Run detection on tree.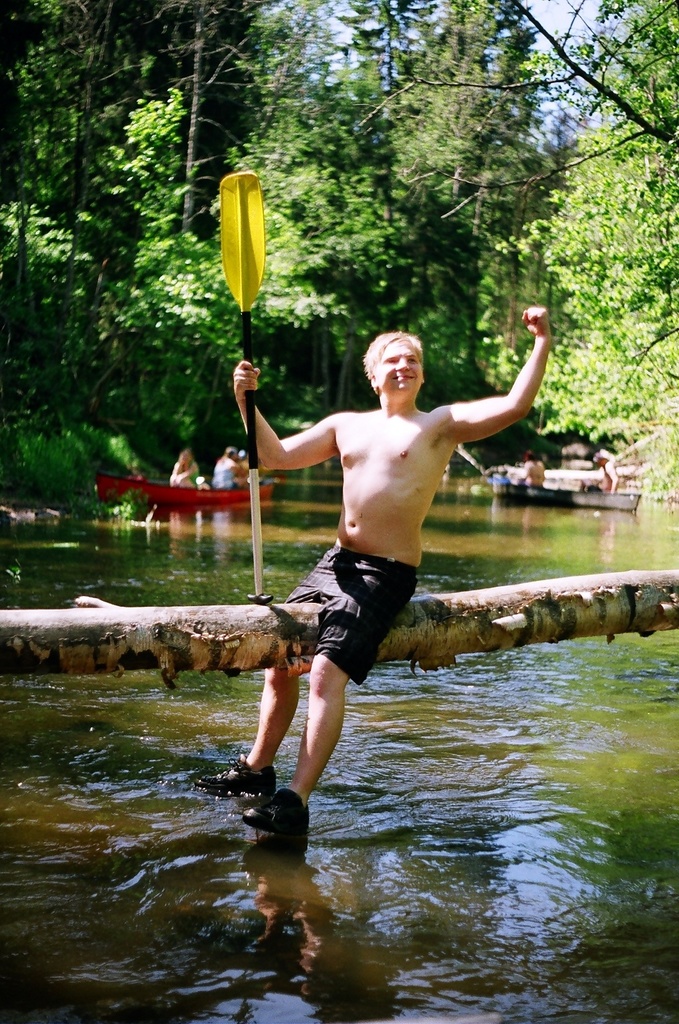
Result: box=[0, 0, 678, 485].
